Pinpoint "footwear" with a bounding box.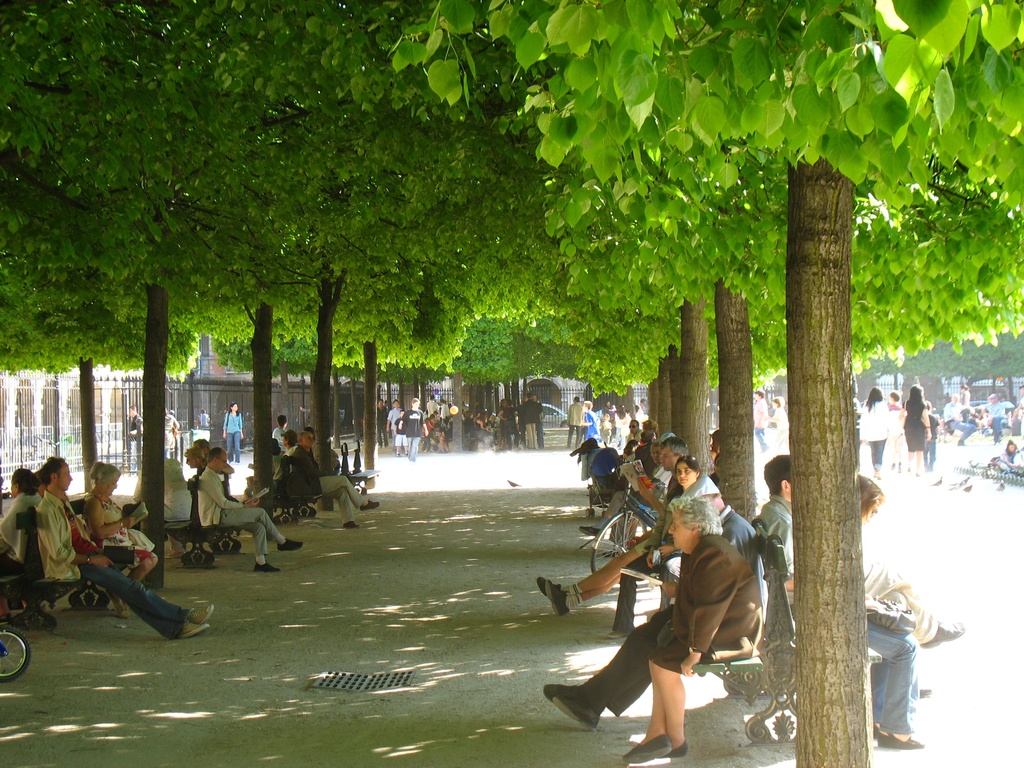
pyautogui.locateOnScreen(543, 680, 580, 704).
